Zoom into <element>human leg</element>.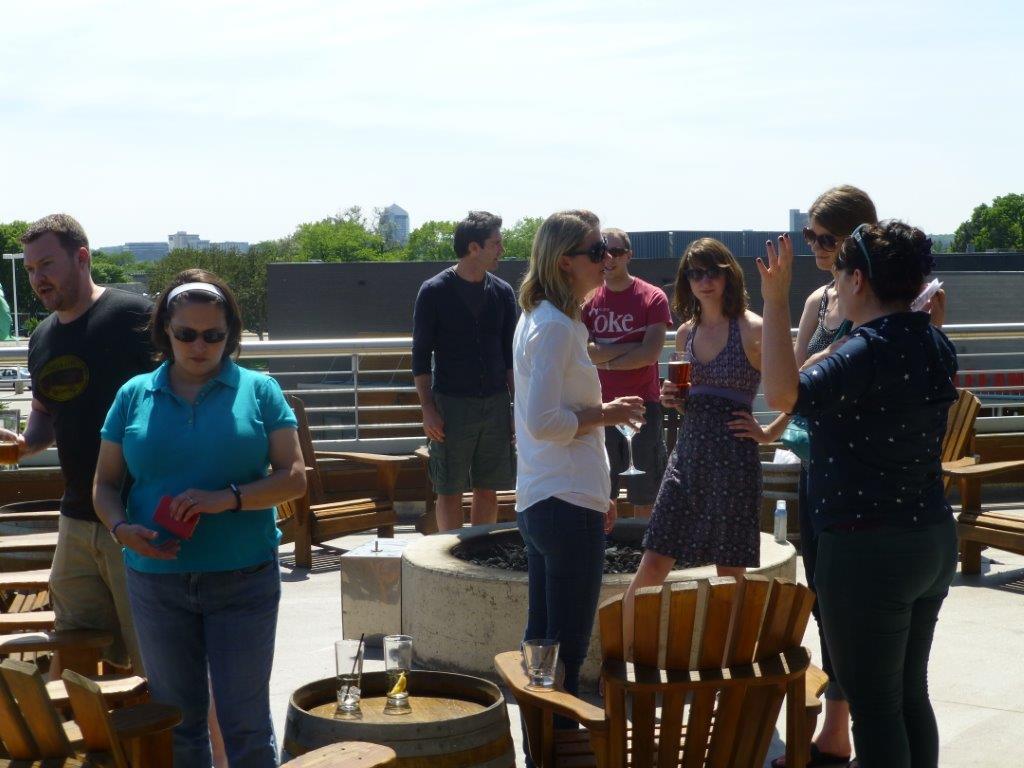
Zoom target: <box>107,533,145,674</box>.
